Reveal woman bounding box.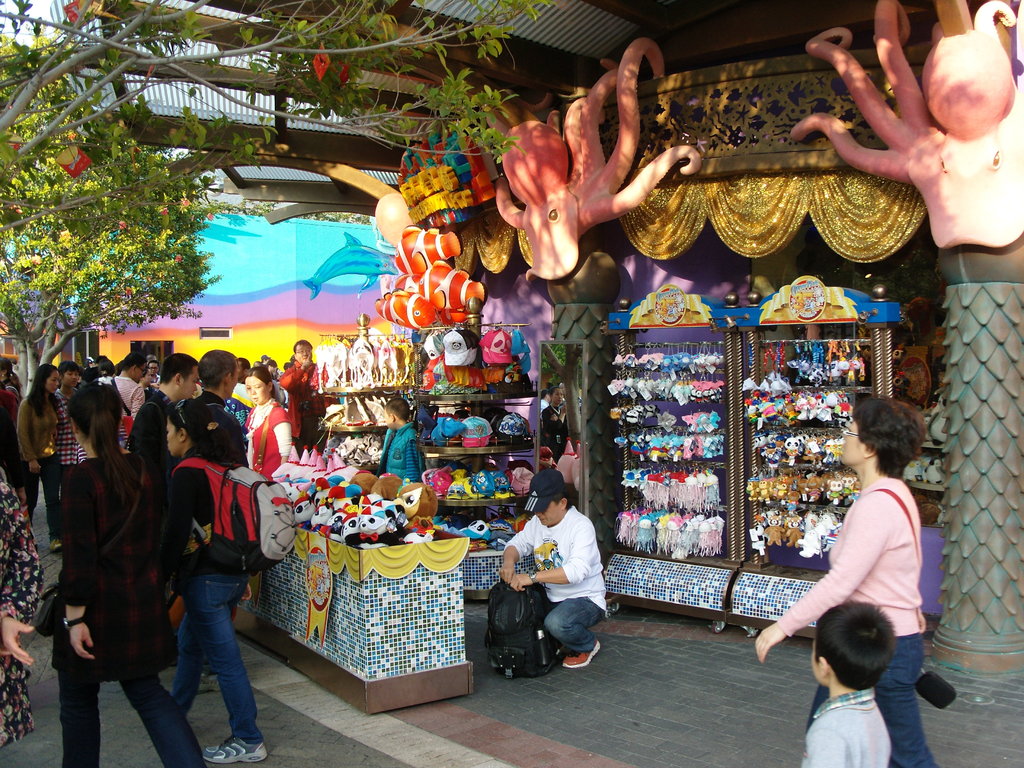
Revealed: 170, 400, 278, 762.
